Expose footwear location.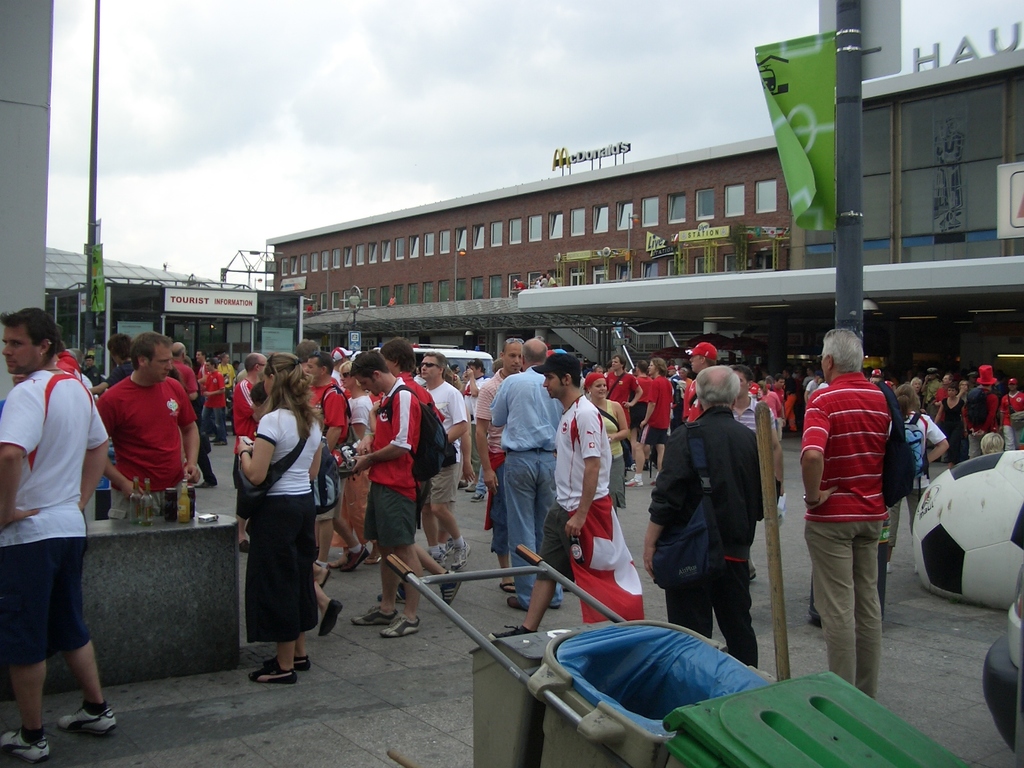
Exposed at [left=428, top=556, right=446, bottom=566].
